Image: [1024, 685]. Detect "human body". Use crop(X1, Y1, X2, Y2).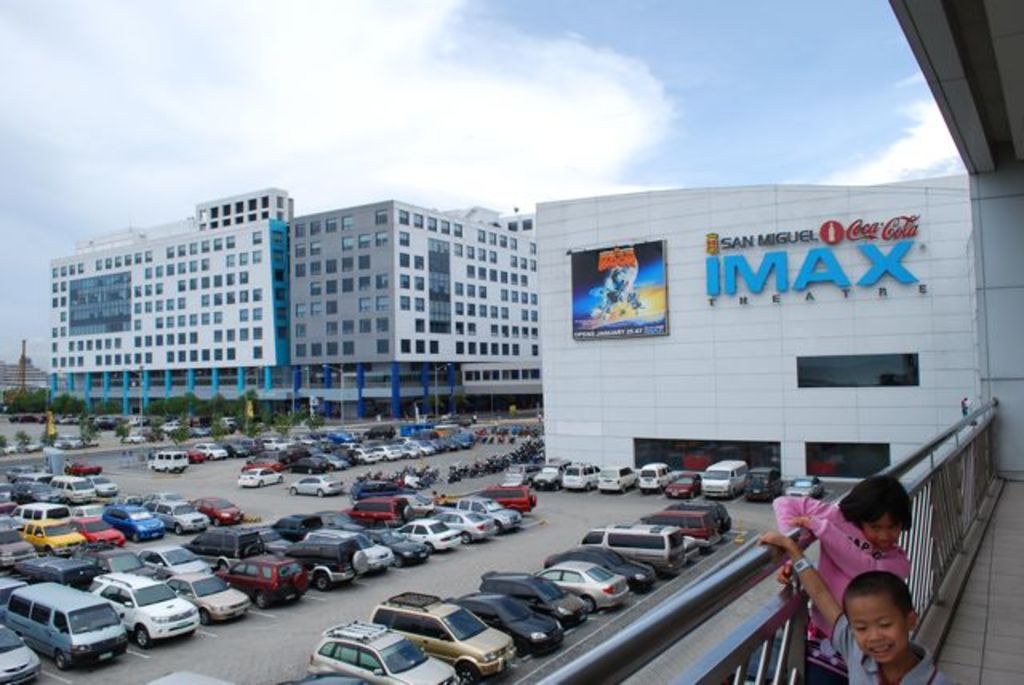
crop(773, 493, 917, 683).
